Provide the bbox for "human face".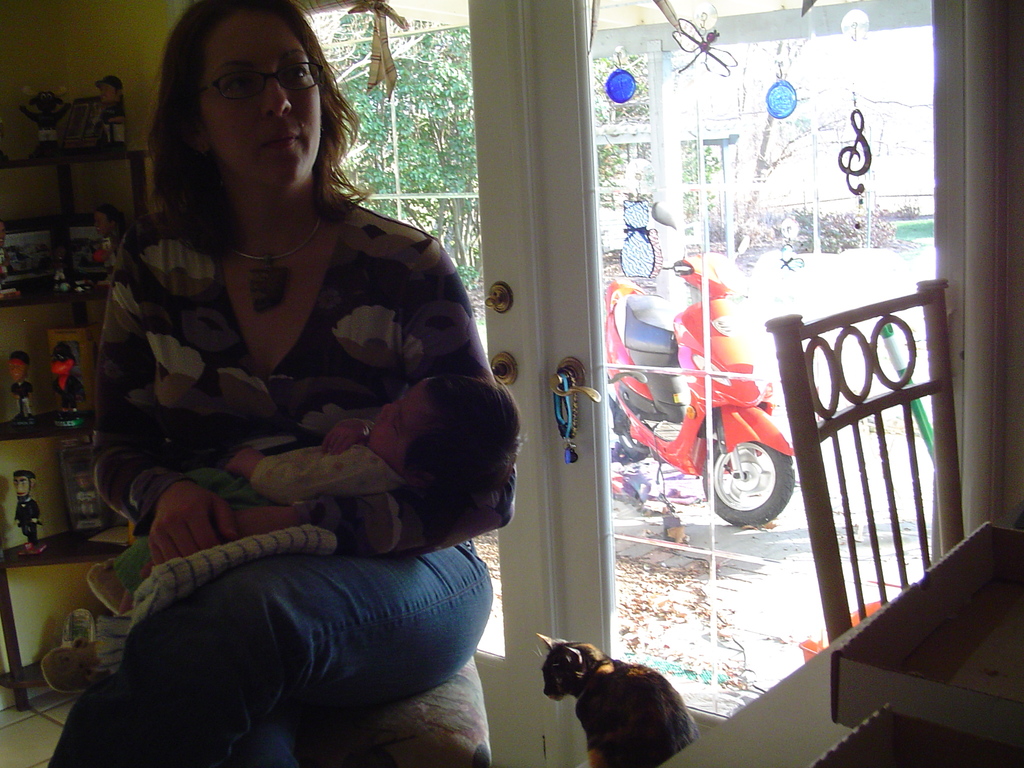
BBox(196, 16, 321, 189).
